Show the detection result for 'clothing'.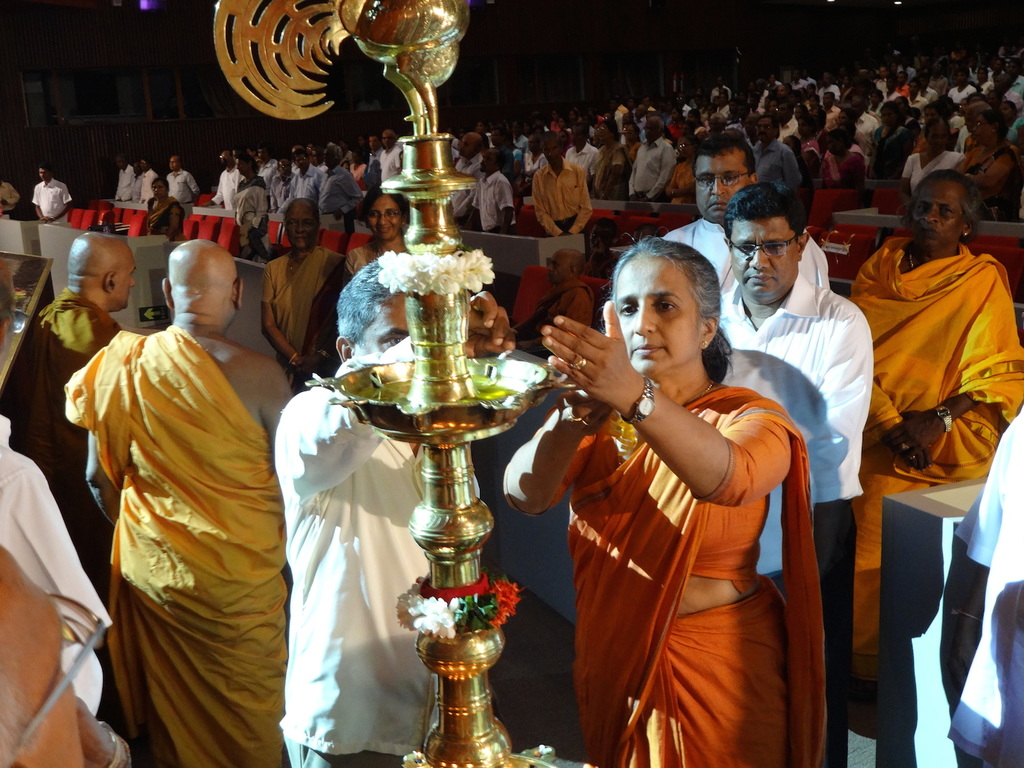
bbox(838, 240, 1023, 671).
